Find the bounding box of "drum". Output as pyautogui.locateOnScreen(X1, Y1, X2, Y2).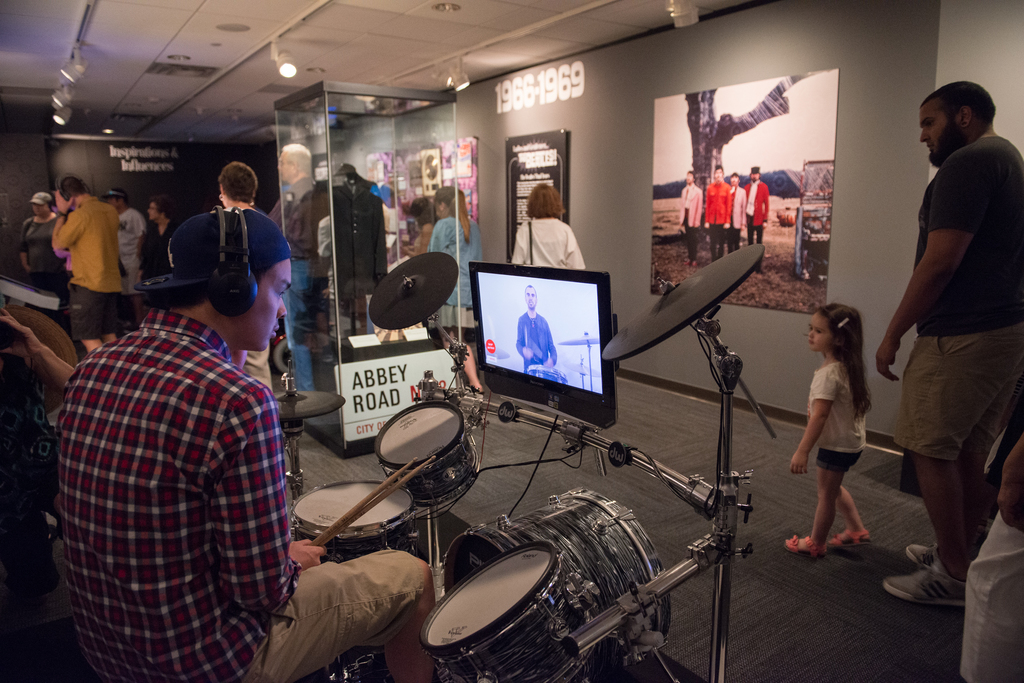
pyautogui.locateOnScreen(372, 397, 488, 503).
